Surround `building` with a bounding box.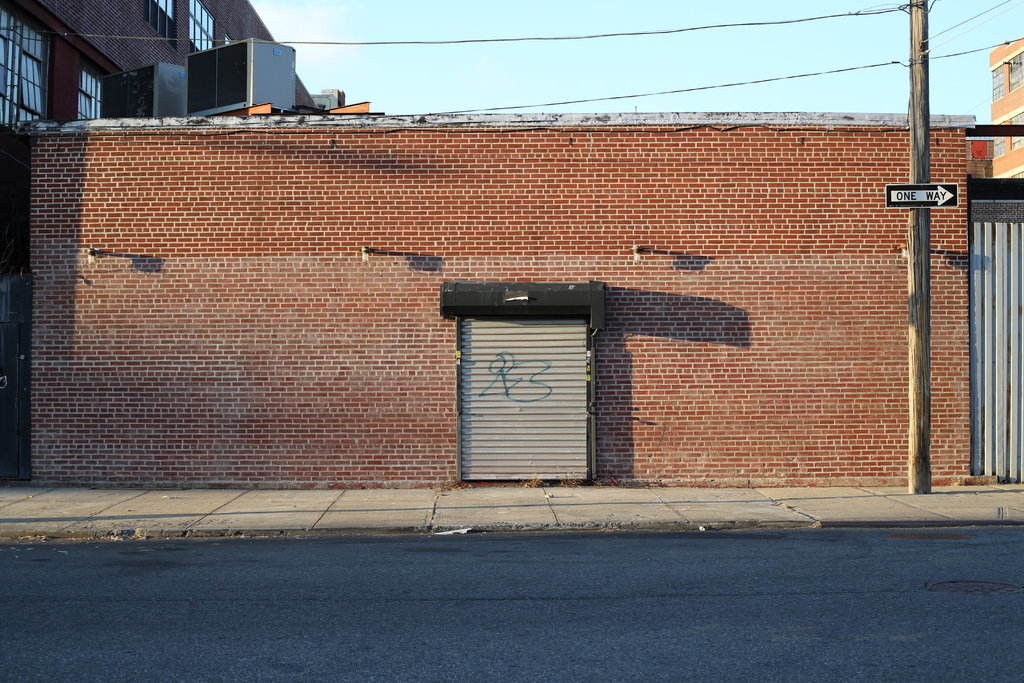
988/38/1023/182.
